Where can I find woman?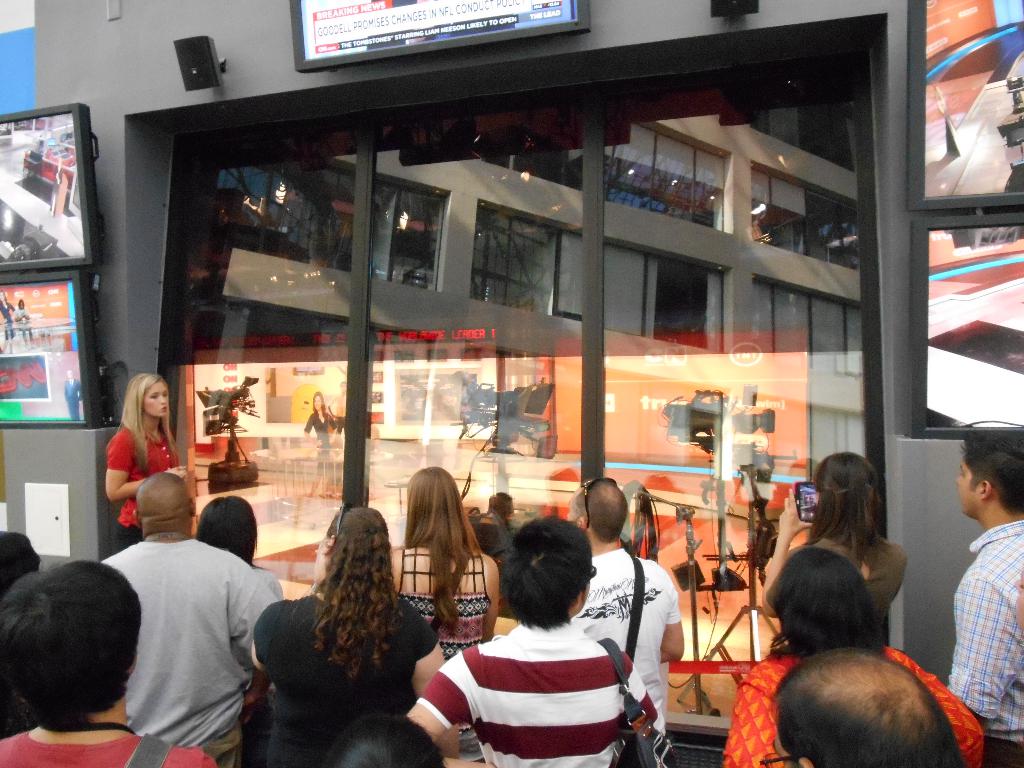
You can find it at [763, 447, 916, 621].
